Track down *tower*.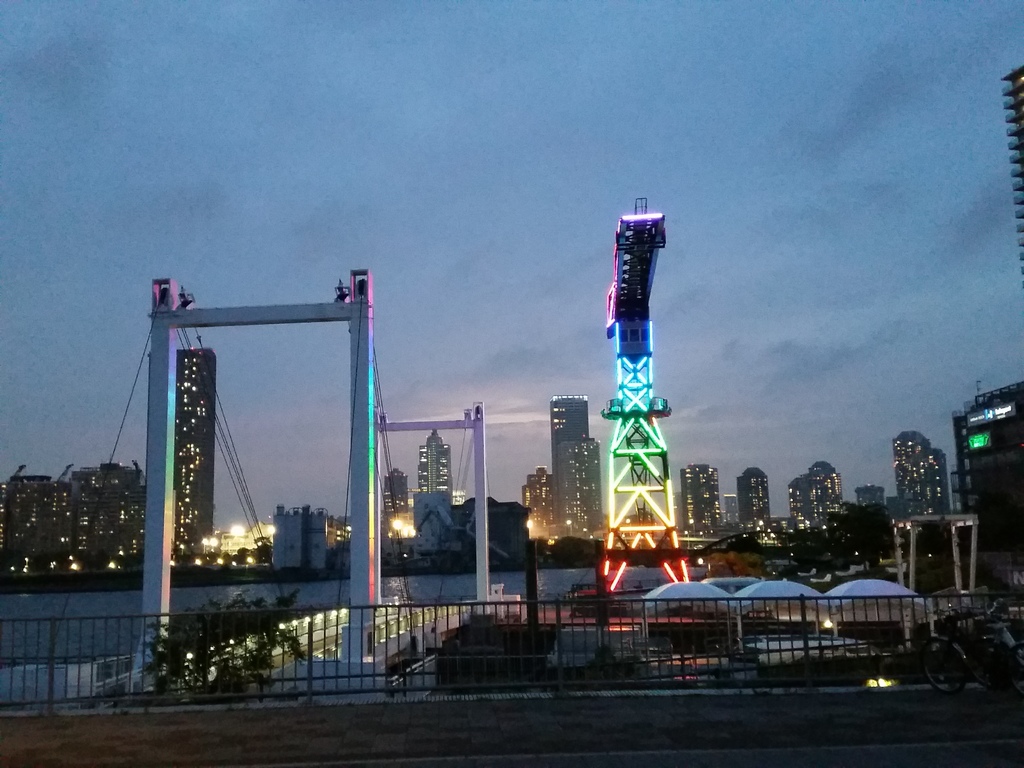
Tracked to (x1=895, y1=435, x2=947, y2=520).
